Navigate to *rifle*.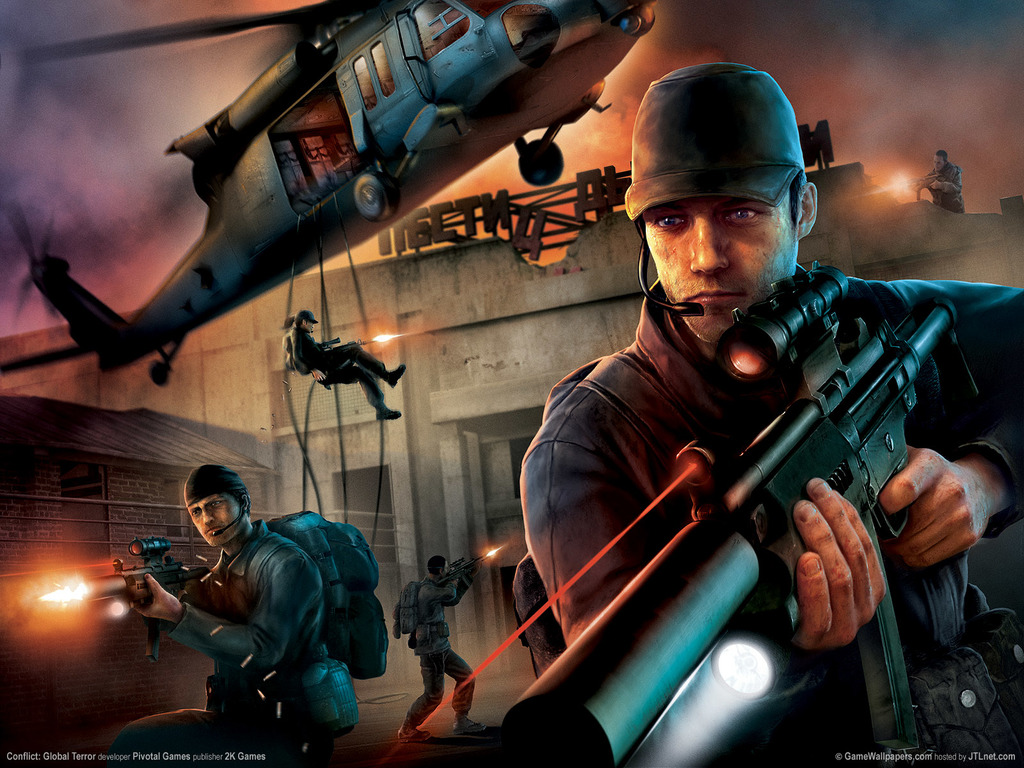
Navigation target: bbox(71, 528, 215, 663).
